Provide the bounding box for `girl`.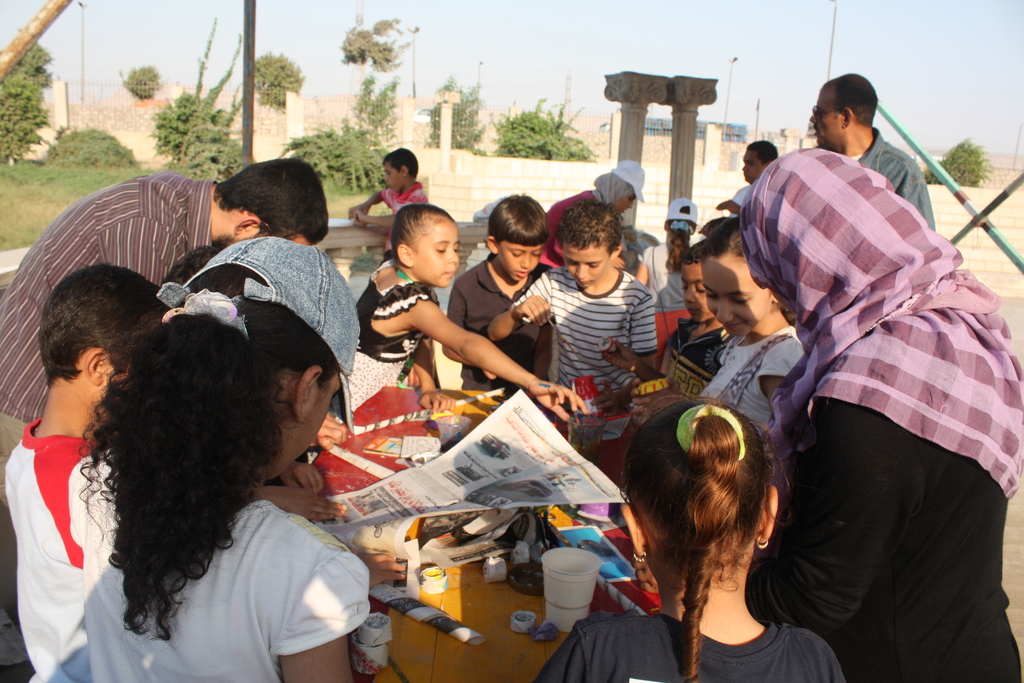
pyautogui.locateOnScreen(637, 200, 708, 375).
